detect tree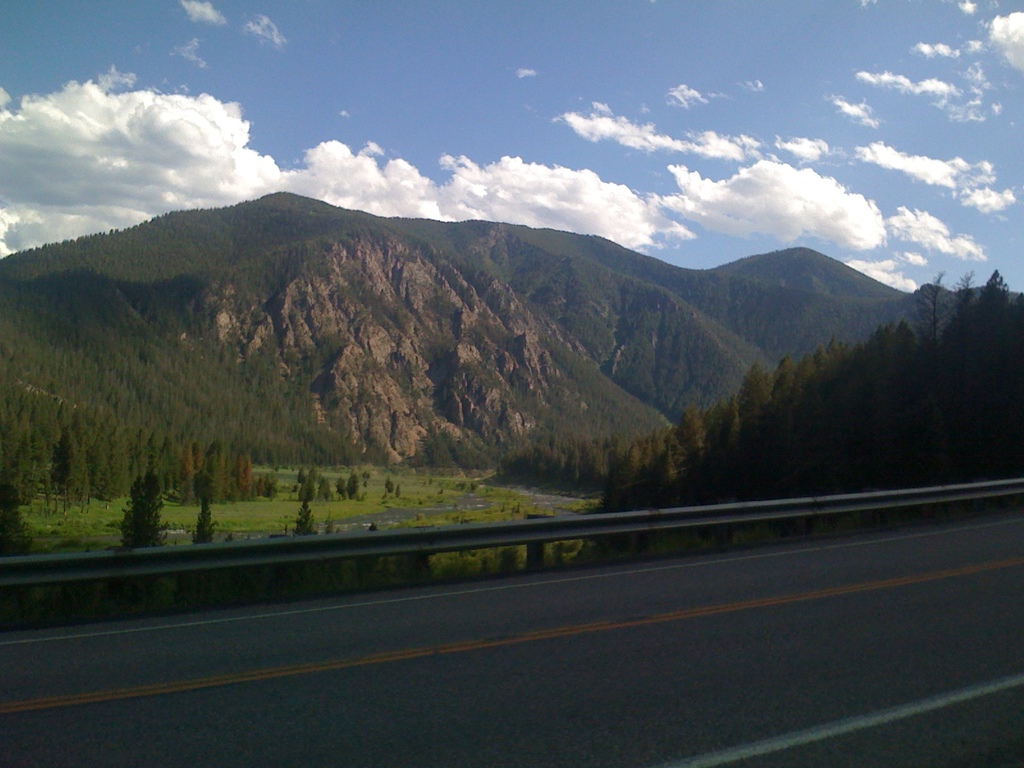
493, 543, 527, 575
